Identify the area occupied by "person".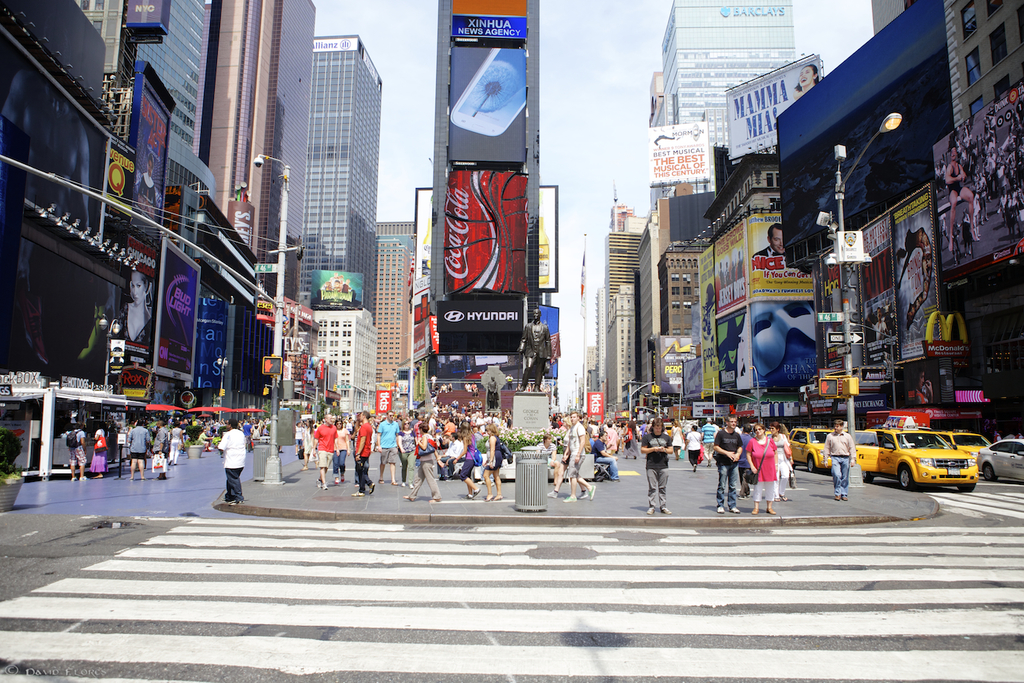
Area: [left=441, top=432, right=464, bottom=480].
